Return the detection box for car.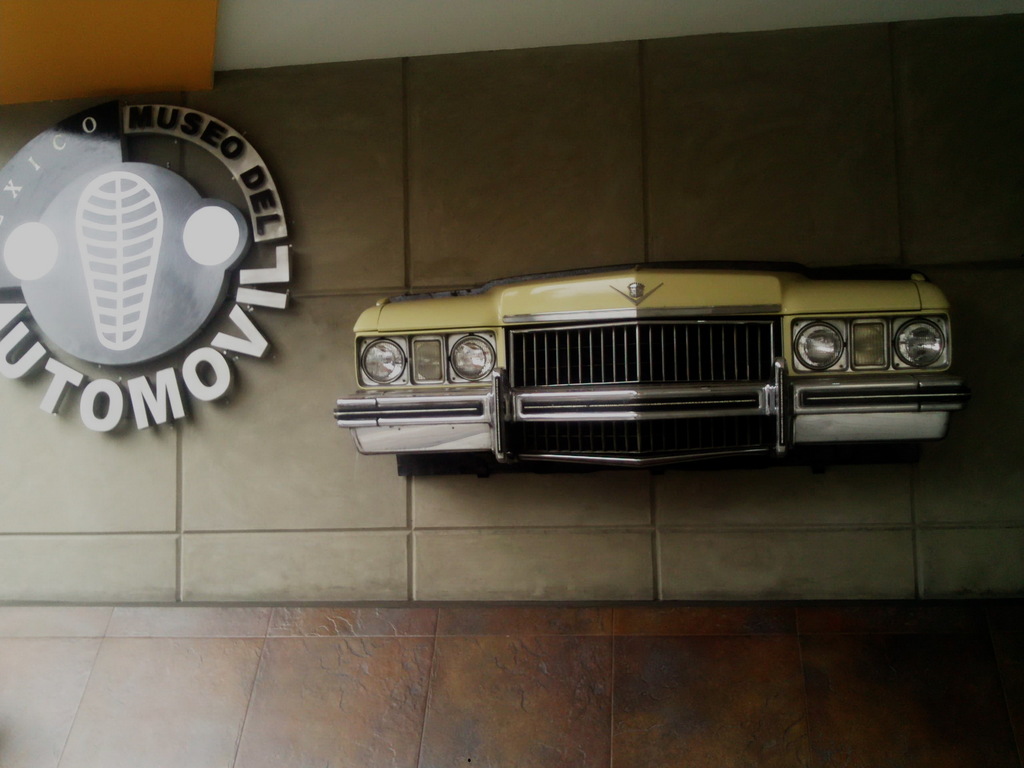
pyautogui.locateOnScreen(330, 267, 961, 469).
